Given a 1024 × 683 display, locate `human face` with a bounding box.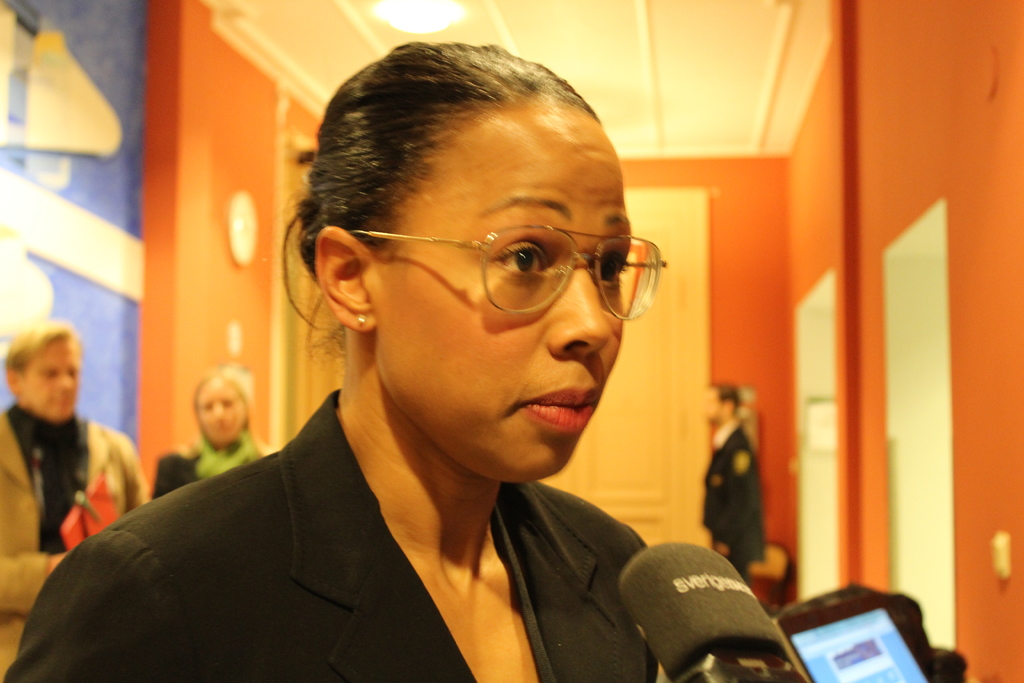
Located: left=701, top=386, right=723, bottom=429.
